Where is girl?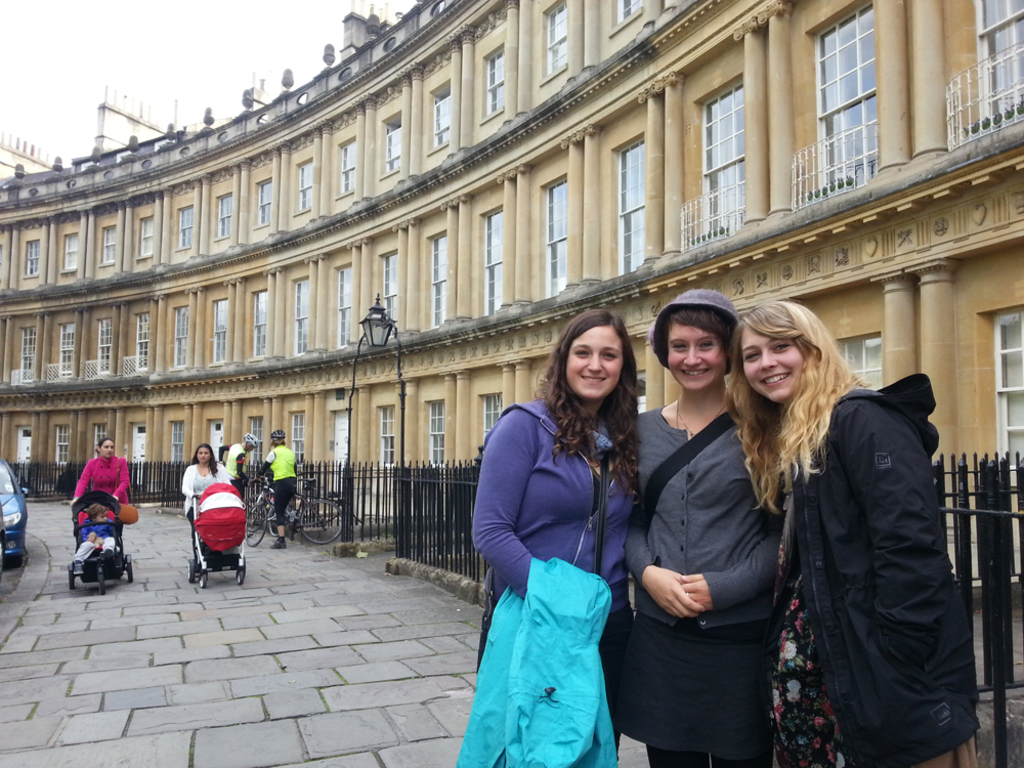
<box>722,303,979,767</box>.
